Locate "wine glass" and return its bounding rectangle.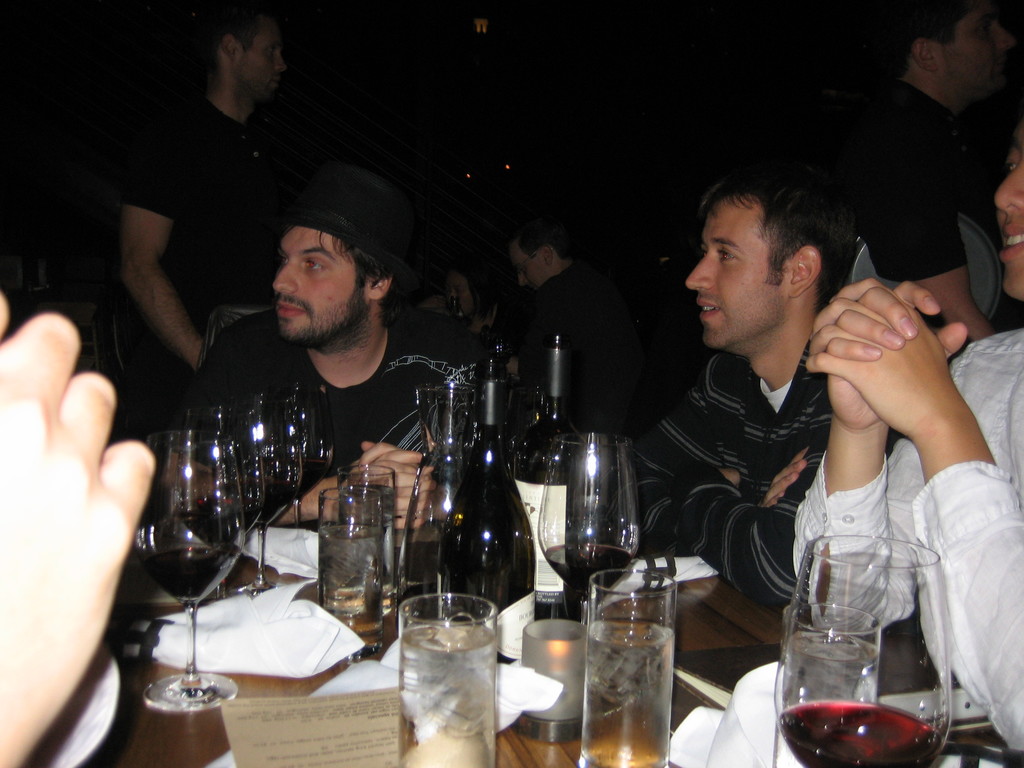
x1=132 y1=432 x2=246 y2=711.
